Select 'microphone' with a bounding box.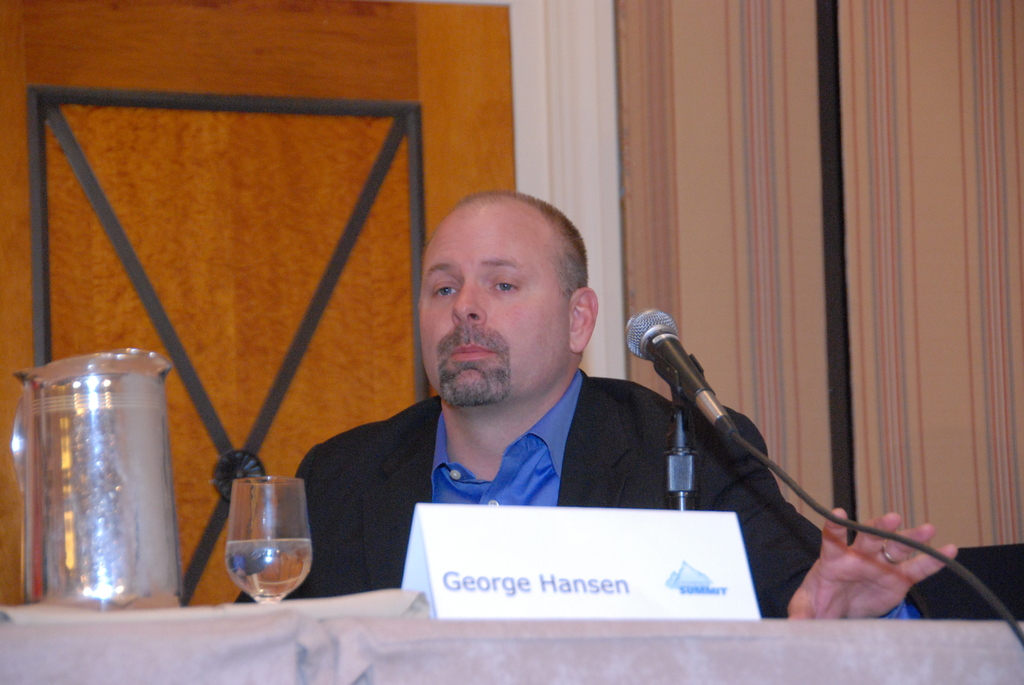
628,309,741,440.
